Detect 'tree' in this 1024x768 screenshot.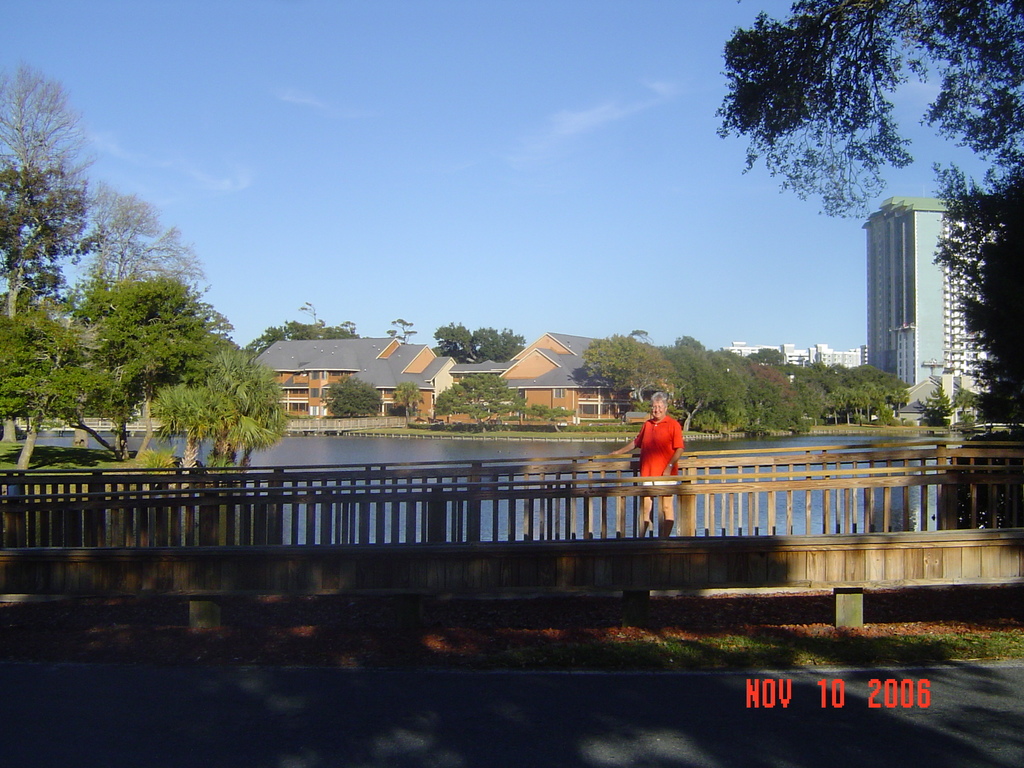
Detection: 242, 301, 358, 351.
